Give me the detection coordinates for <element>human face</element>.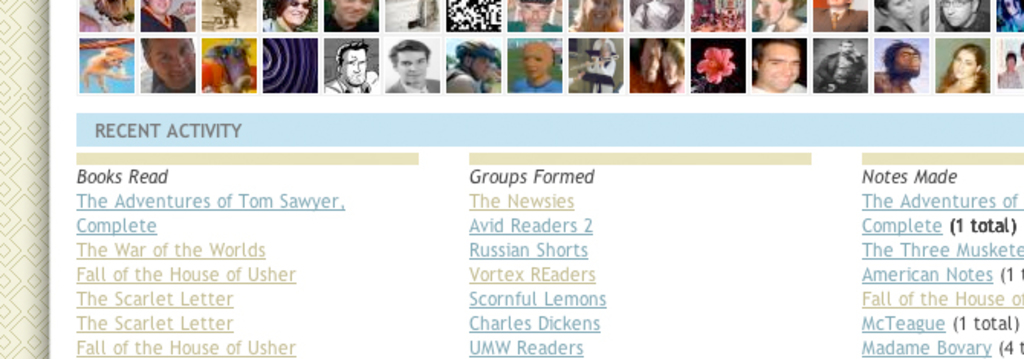
[left=640, top=44, right=657, bottom=78].
